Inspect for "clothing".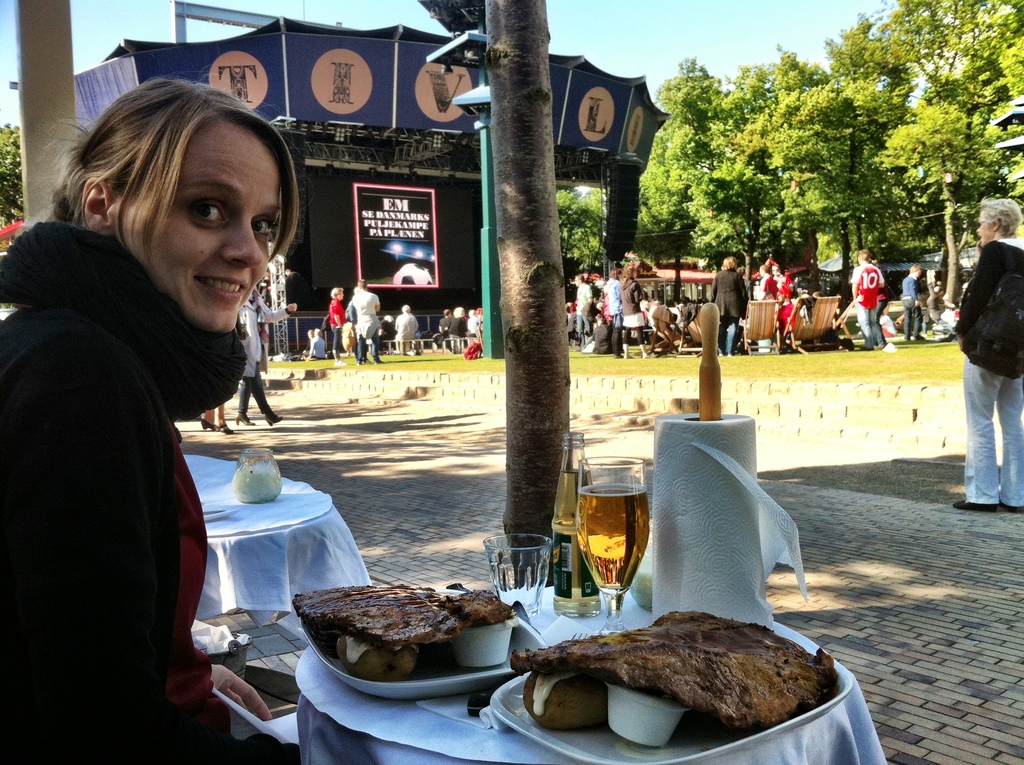
Inspection: [left=602, top=280, right=623, bottom=352].
